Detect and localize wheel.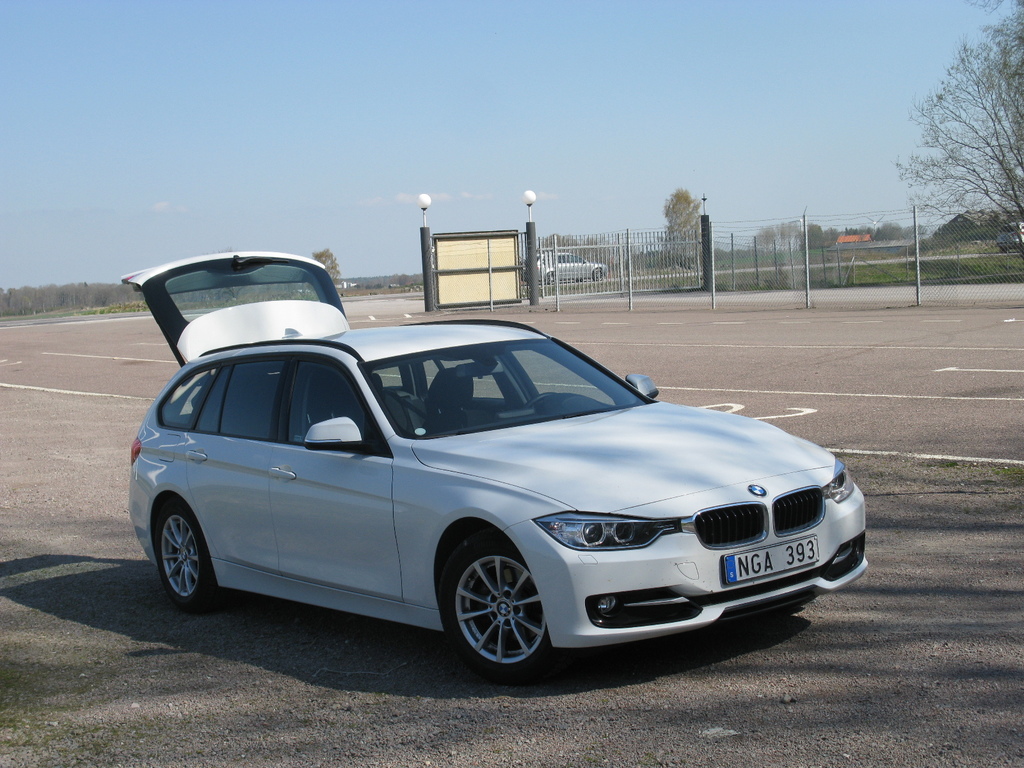
Localized at (440,532,550,682).
